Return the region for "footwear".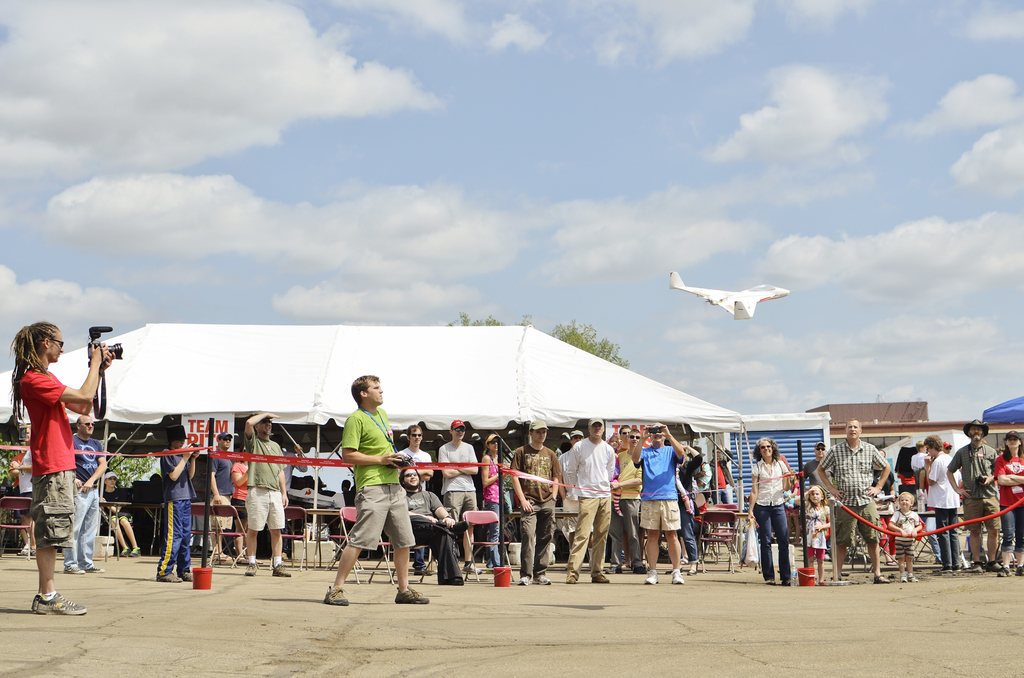
Rect(997, 569, 1012, 578).
